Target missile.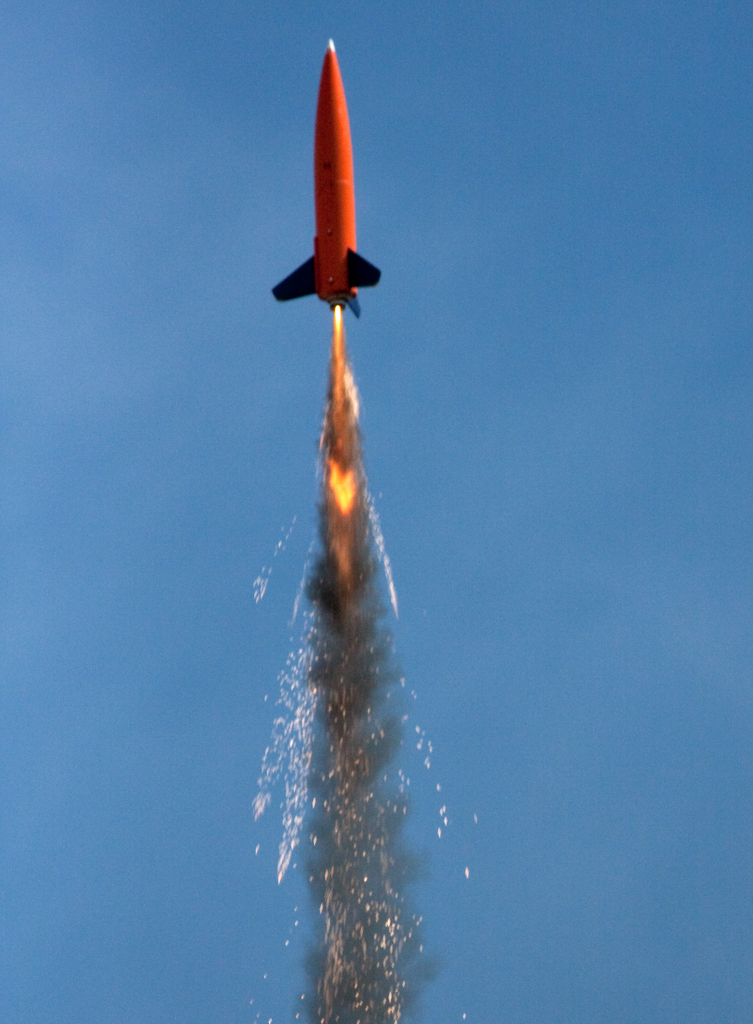
Target region: bbox=[257, 47, 410, 355].
